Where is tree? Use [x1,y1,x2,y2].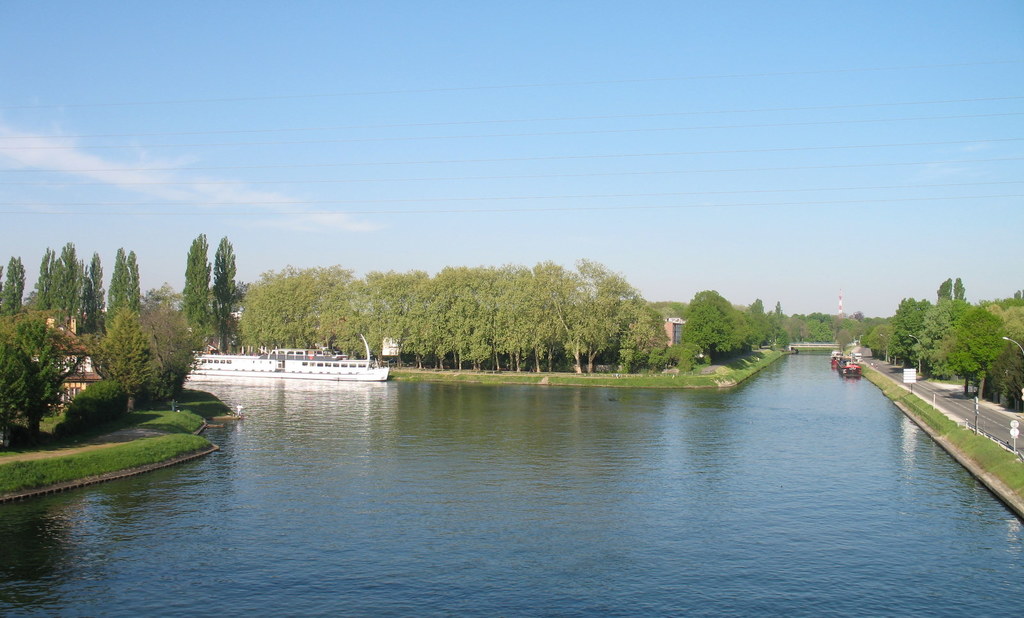
[905,297,929,360].
